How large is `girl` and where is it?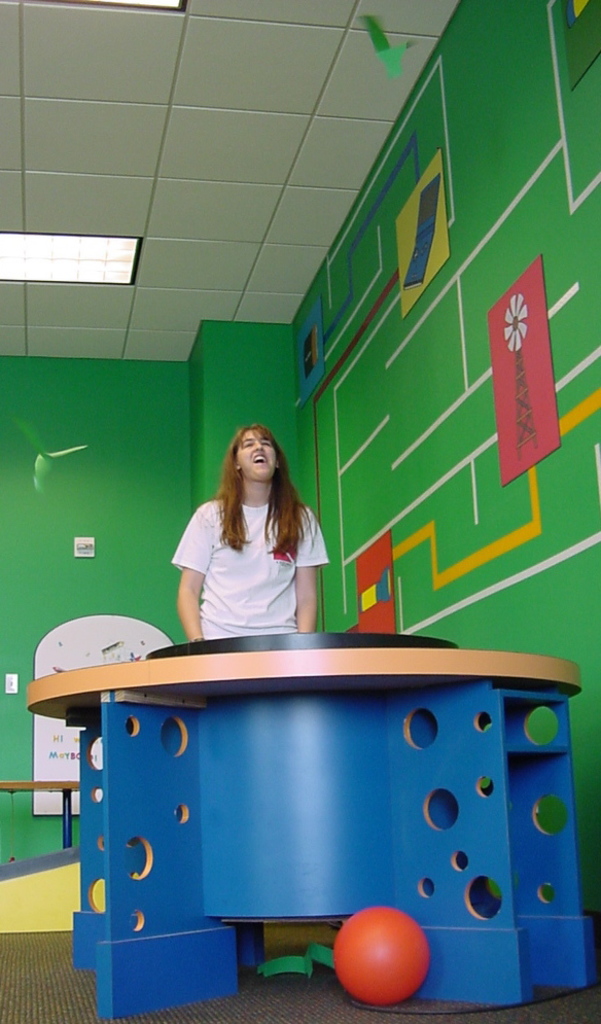
Bounding box: 171:425:330:643.
